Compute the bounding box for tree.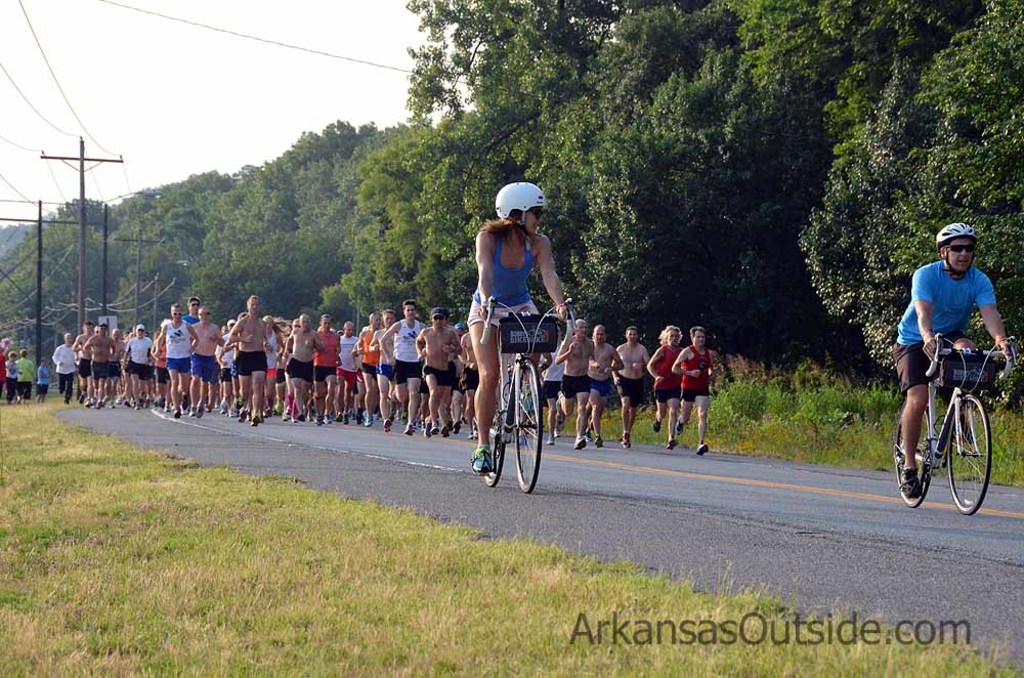
l=59, t=189, r=164, b=331.
